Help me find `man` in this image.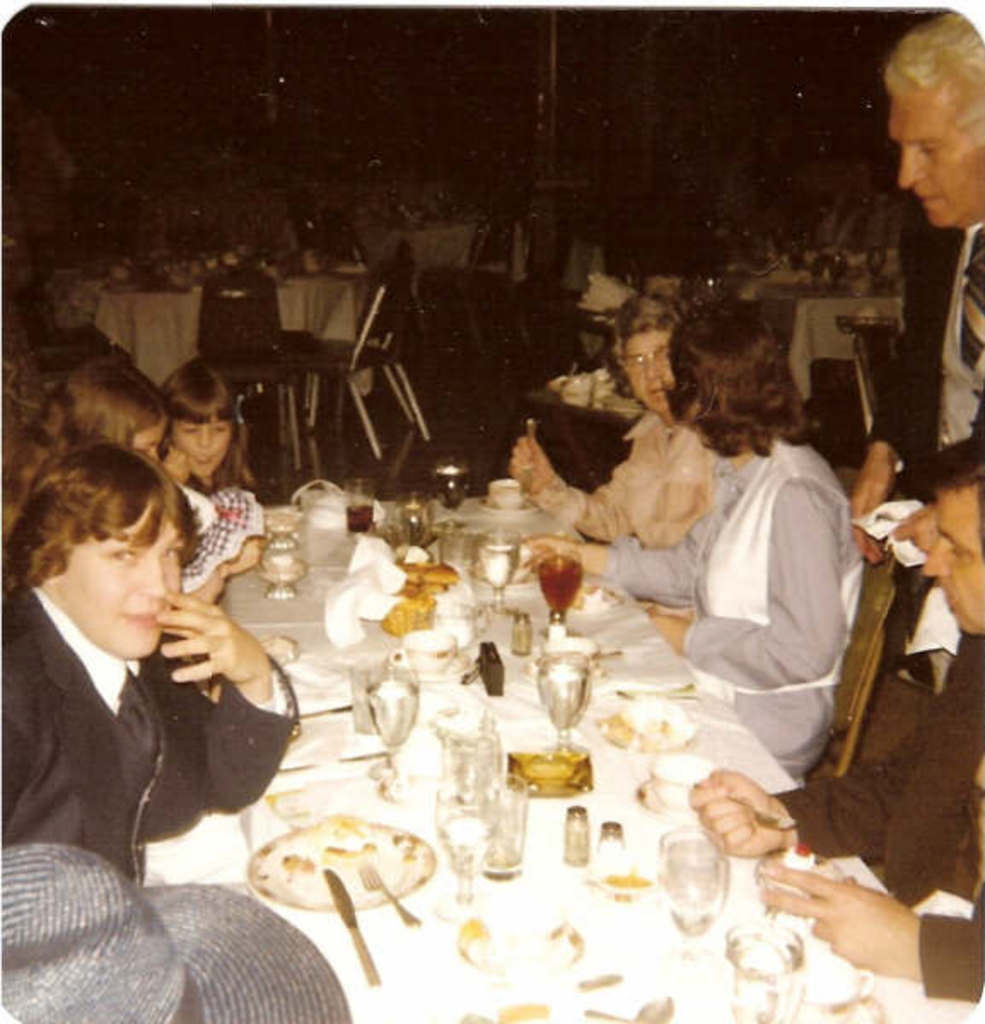
Found it: region(519, 297, 722, 642).
